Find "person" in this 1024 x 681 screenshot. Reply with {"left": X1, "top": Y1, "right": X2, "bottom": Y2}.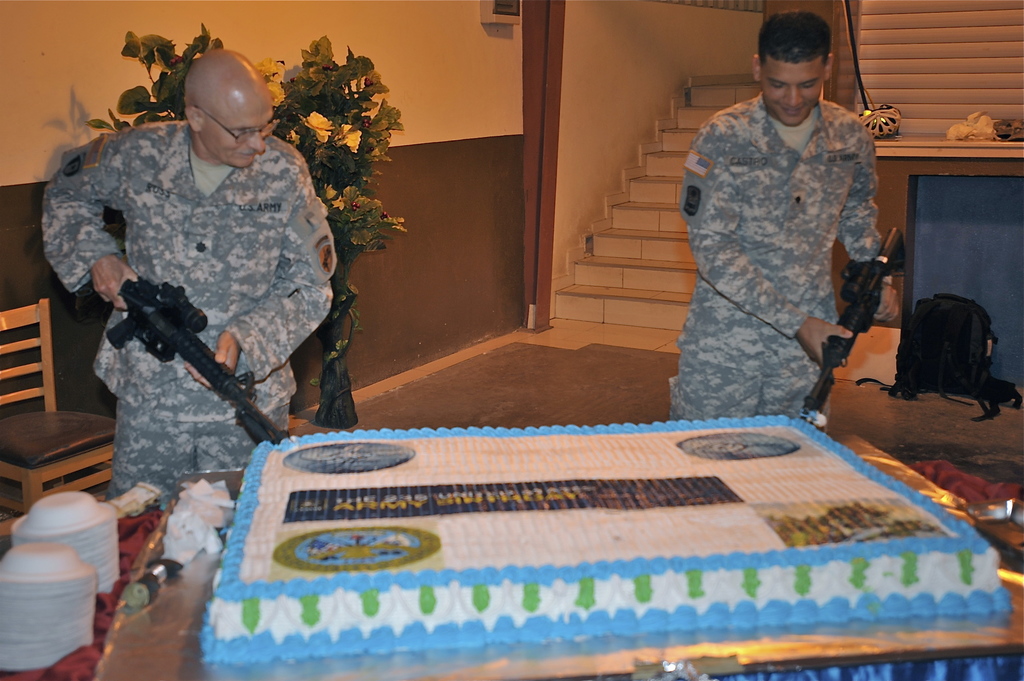
{"left": 670, "top": 6, "right": 900, "bottom": 429}.
